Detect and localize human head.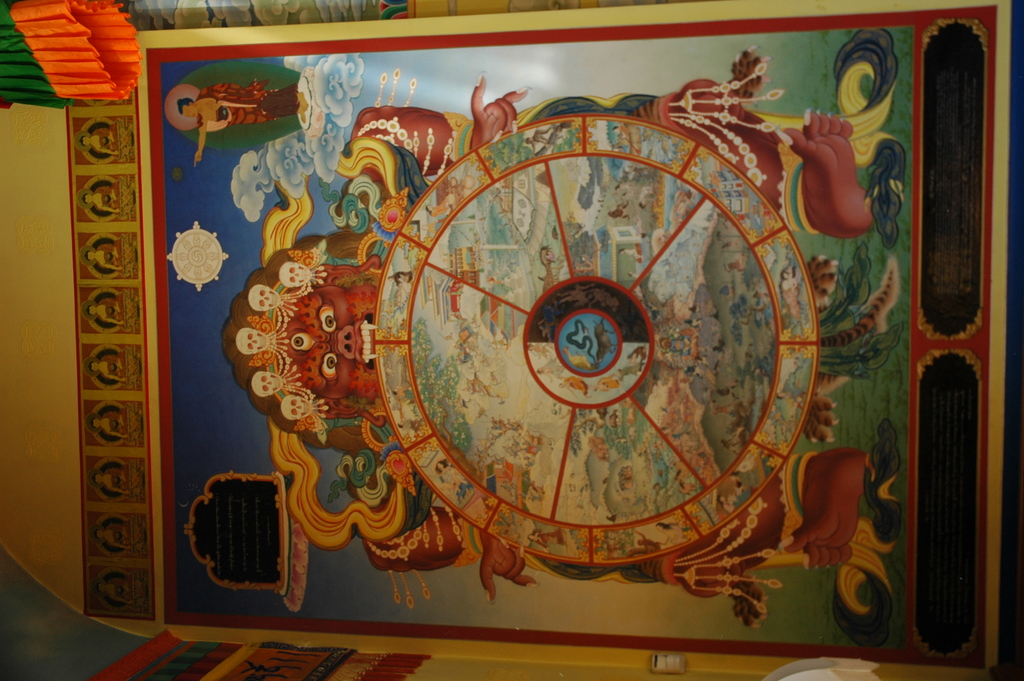
Localized at (87, 364, 97, 375).
